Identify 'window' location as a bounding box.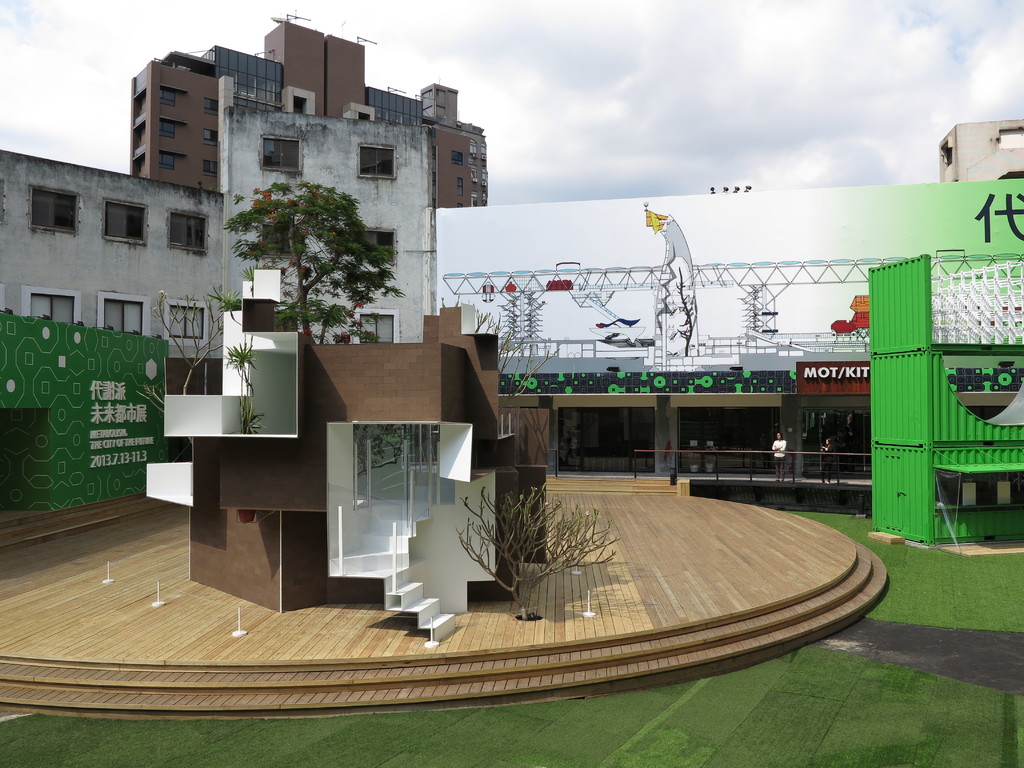
bbox(205, 161, 220, 178).
